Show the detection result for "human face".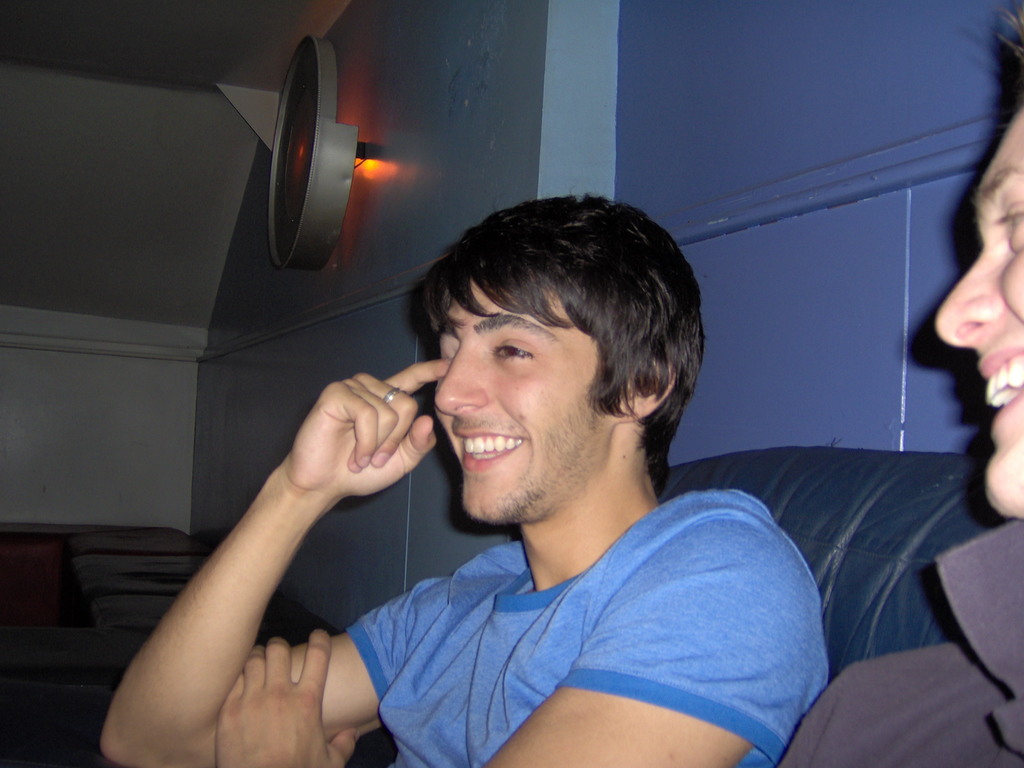
detection(435, 278, 616, 524).
